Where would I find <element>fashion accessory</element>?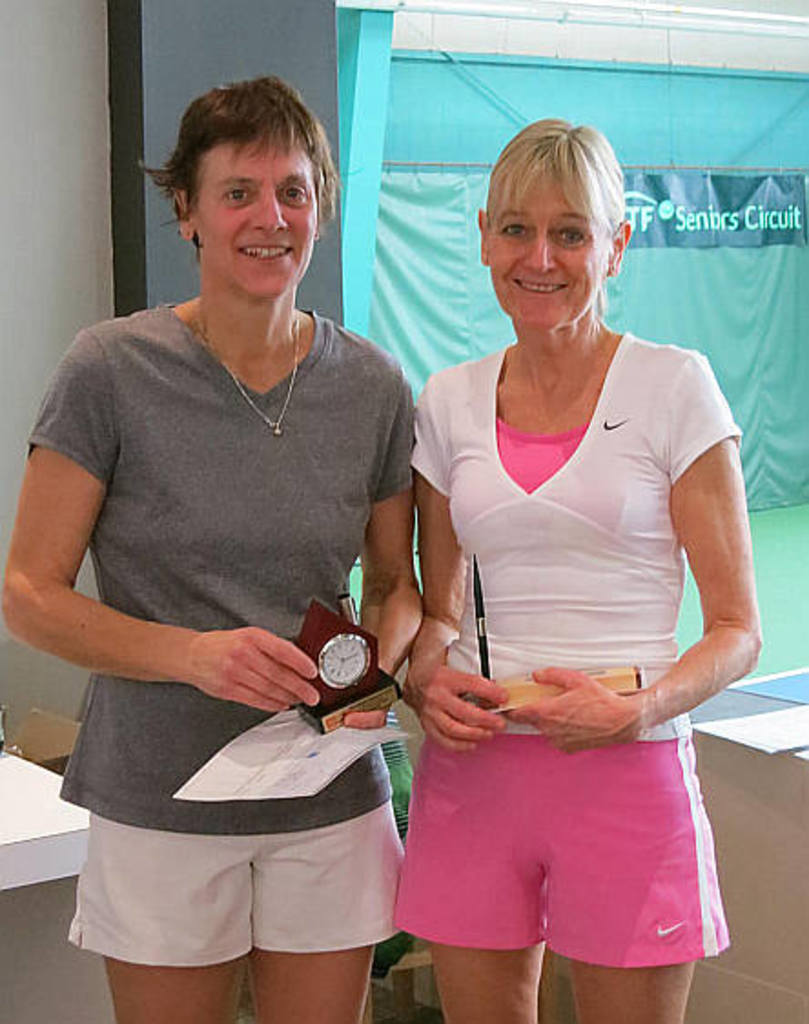
At [197, 313, 299, 443].
